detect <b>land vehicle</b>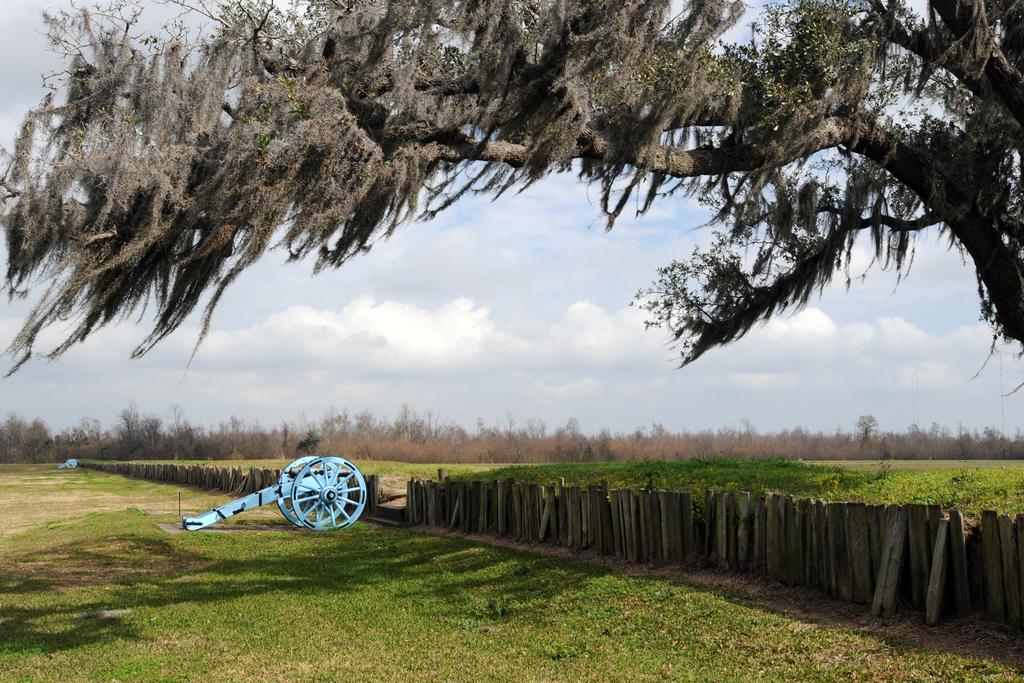
[185,454,386,542]
